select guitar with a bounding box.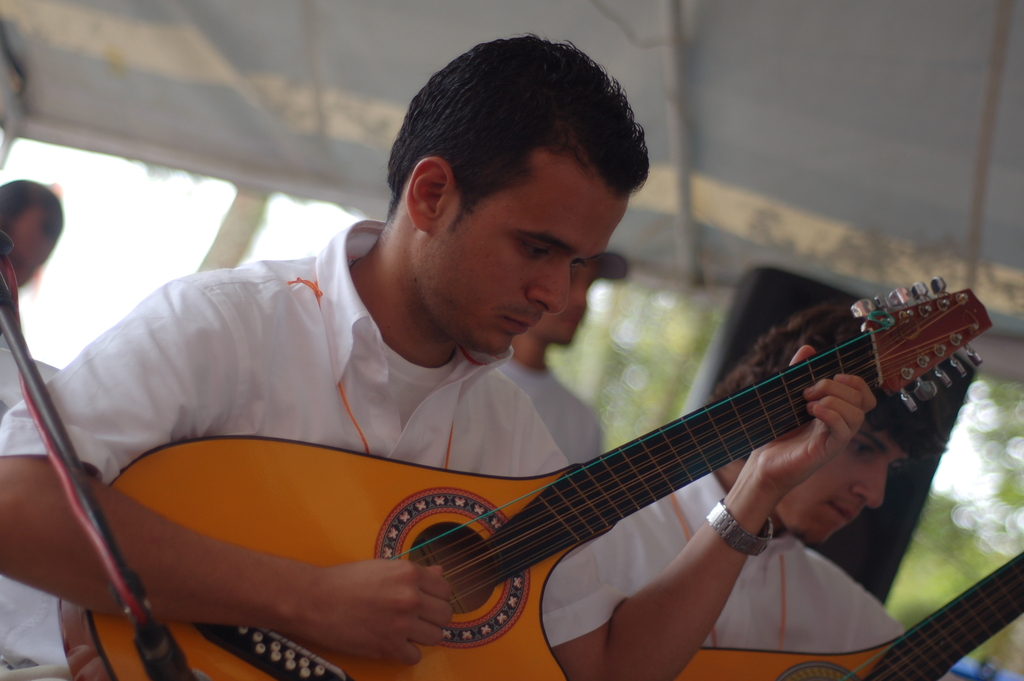
(left=651, top=545, right=1023, bottom=680).
